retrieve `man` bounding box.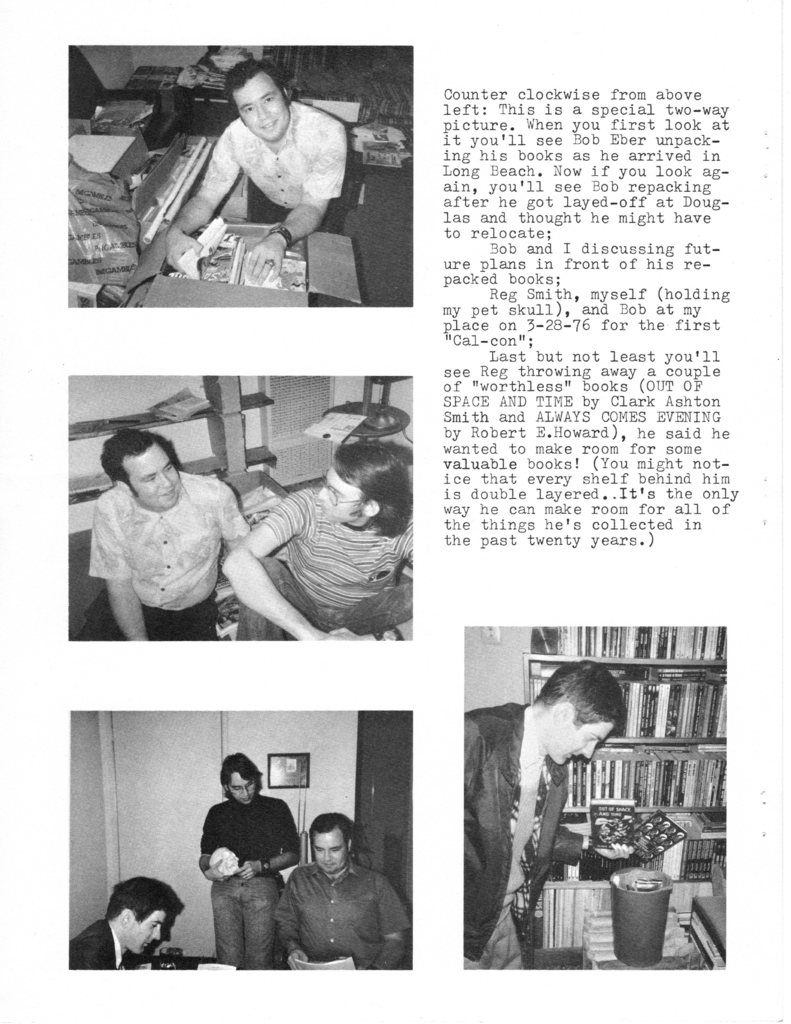
Bounding box: region(222, 439, 413, 639).
